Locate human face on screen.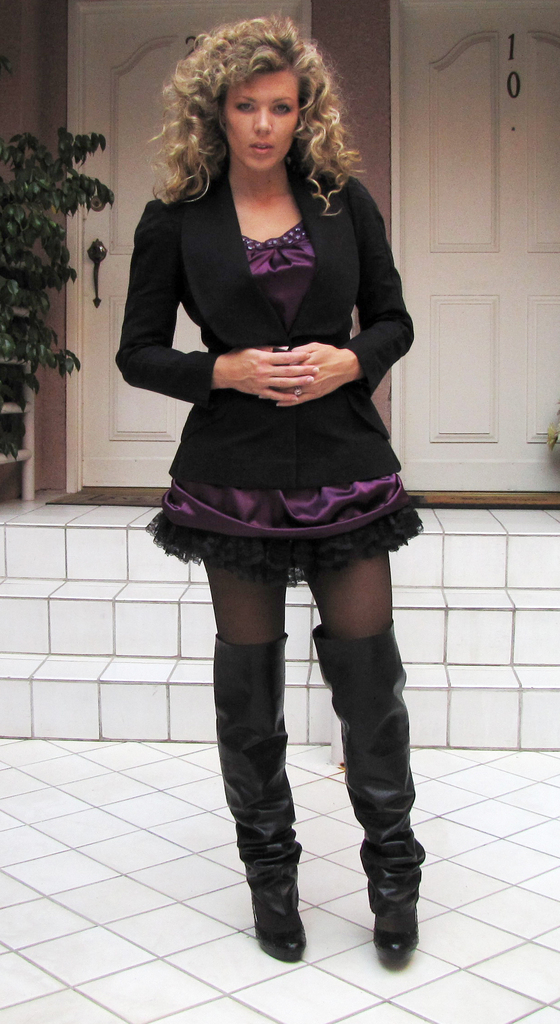
On screen at Rect(217, 55, 296, 182).
